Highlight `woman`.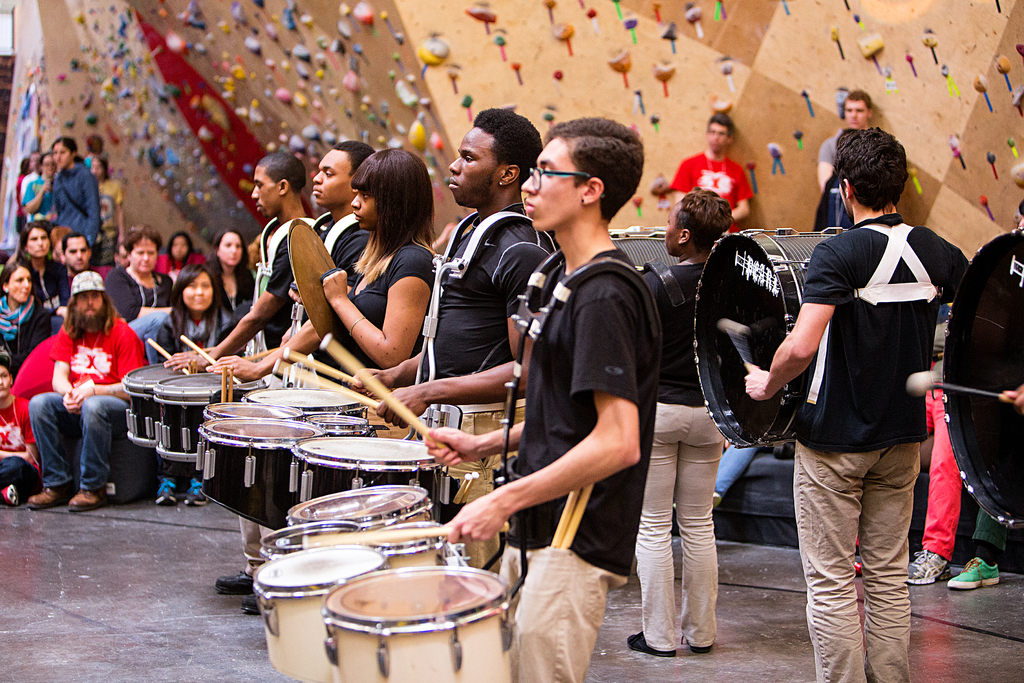
Highlighted region: x1=87 y1=153 x2=133 y2=261.
